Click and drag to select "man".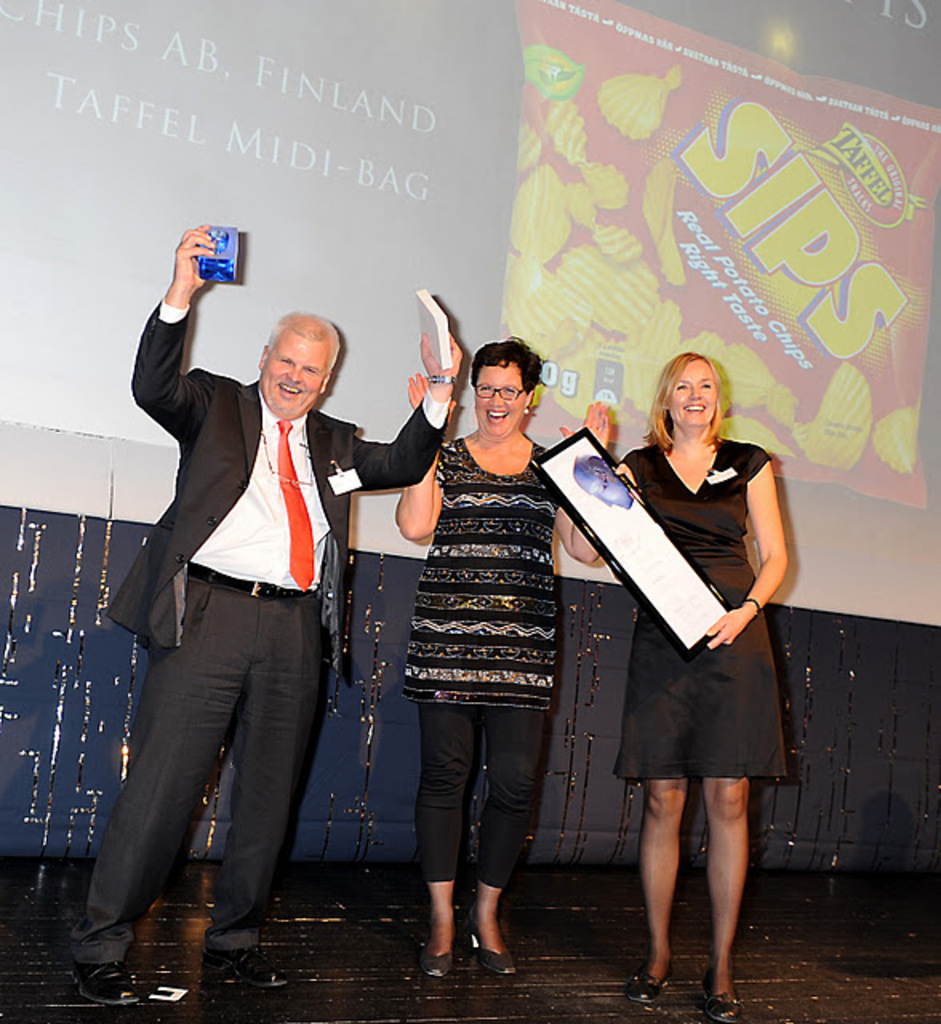
Selection: bbox(69, 227, 472, 955).
